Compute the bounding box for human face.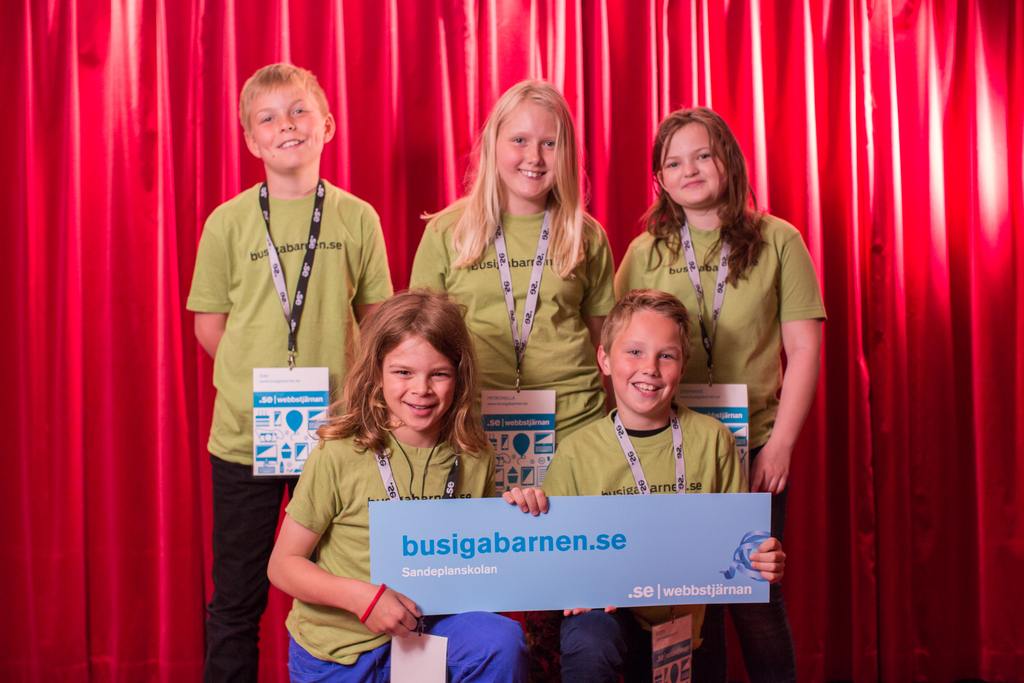
{"x1": 496, "y1": 101, "x2": 562, "y2": 195}.
